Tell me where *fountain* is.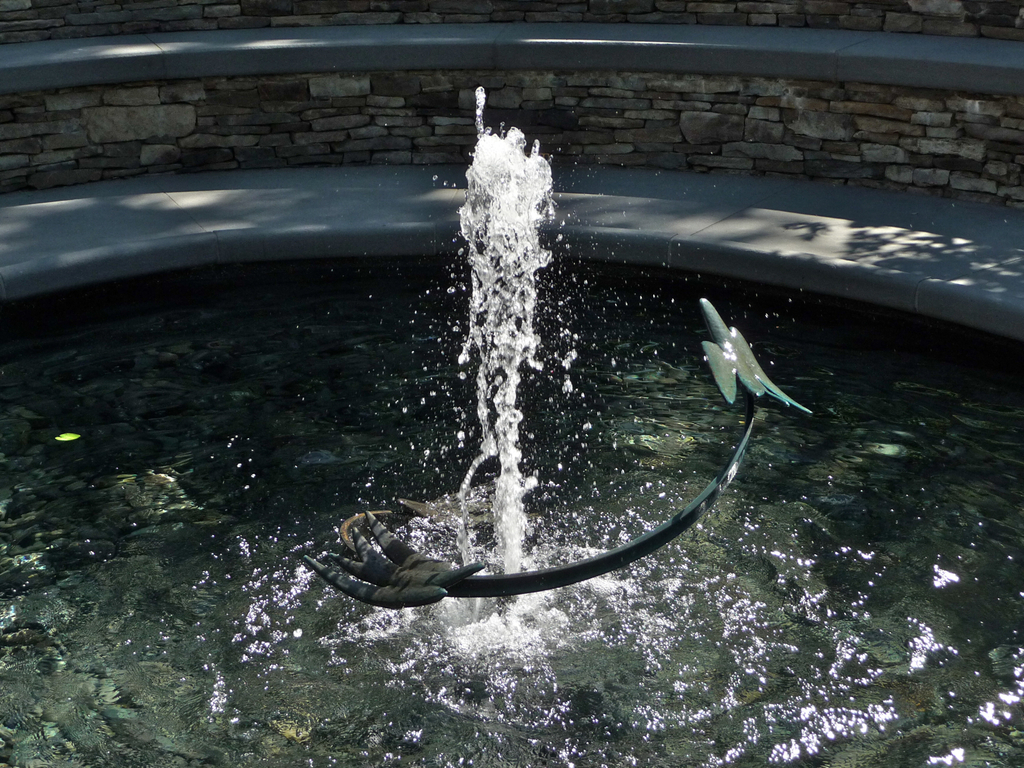
*fountain* is at (0, 79, 1022, 767).
